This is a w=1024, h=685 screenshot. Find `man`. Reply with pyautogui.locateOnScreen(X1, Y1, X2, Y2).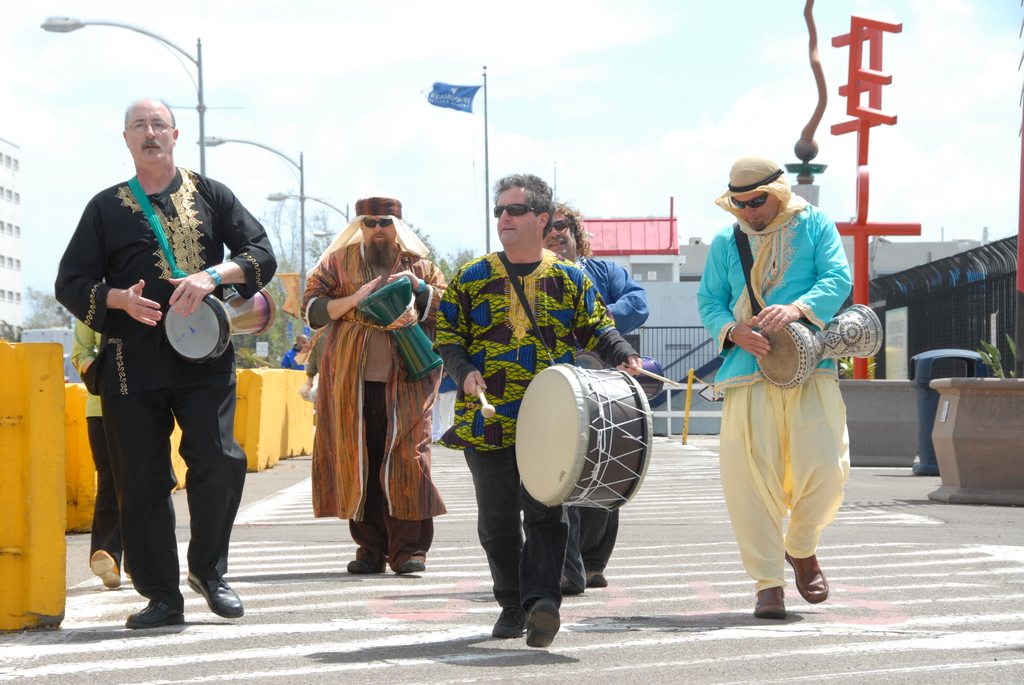
pyautogui.locateOnScreen(699, 147, 845, 613).
